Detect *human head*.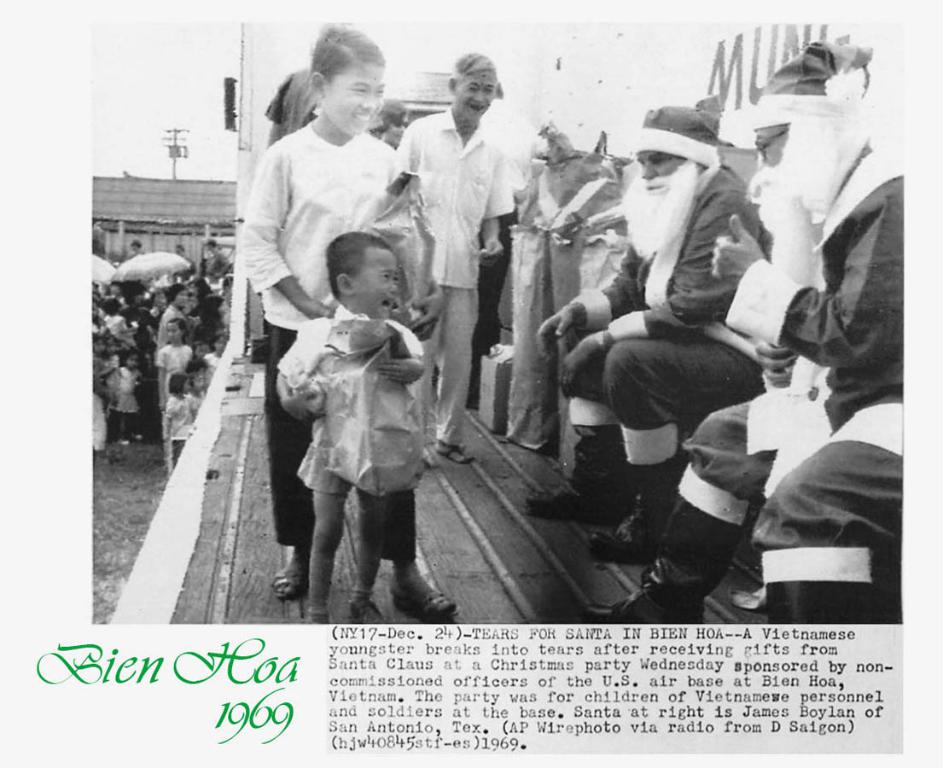
Detected at [left=632, top=102, right=724, bottom=212].
